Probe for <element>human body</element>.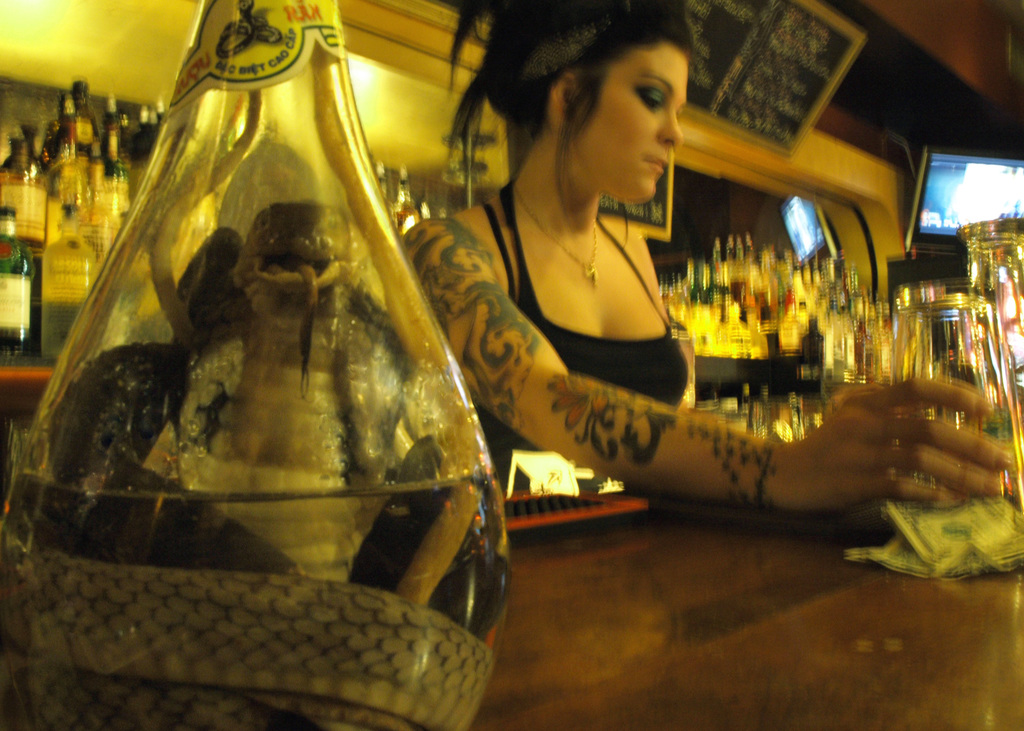
Probe result: 406:51:888:579.
